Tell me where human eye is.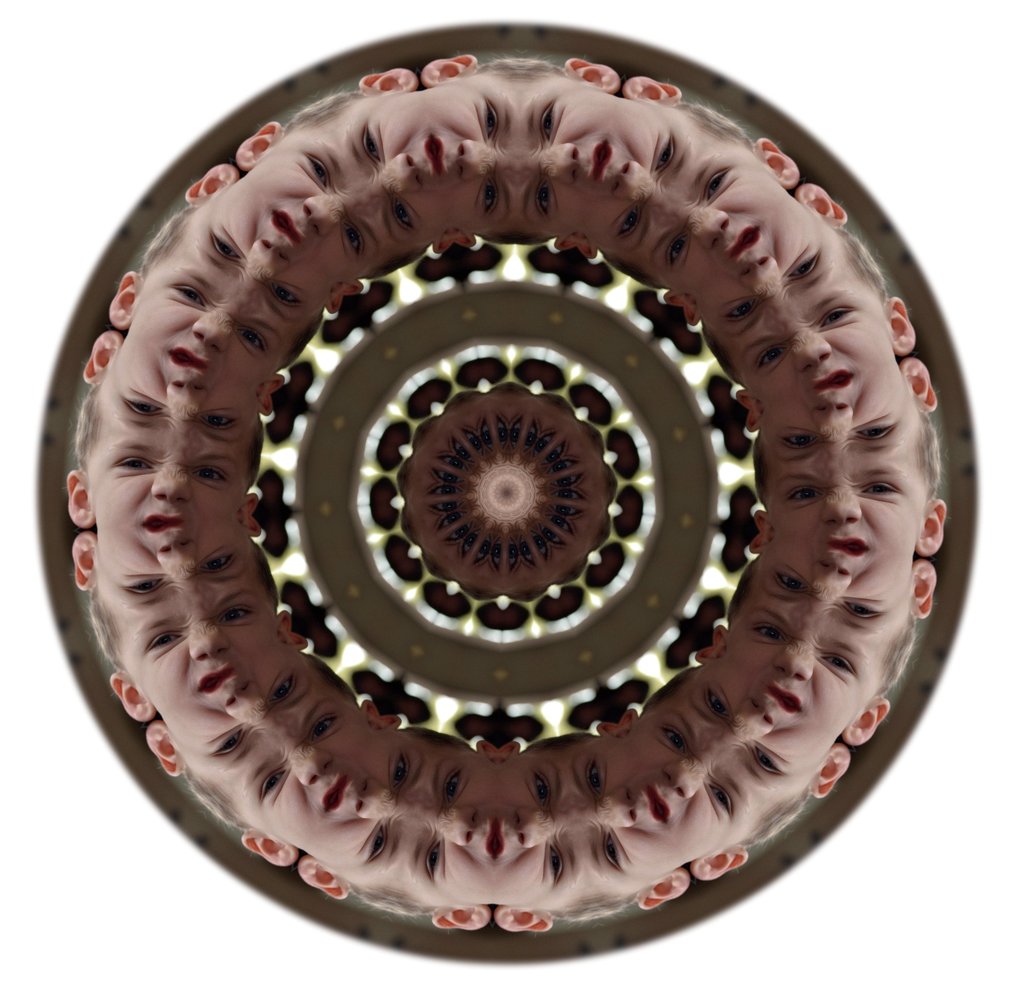
human eye is at {"left": 754, "top": 745, "right": 781, "bottom": 771}.
